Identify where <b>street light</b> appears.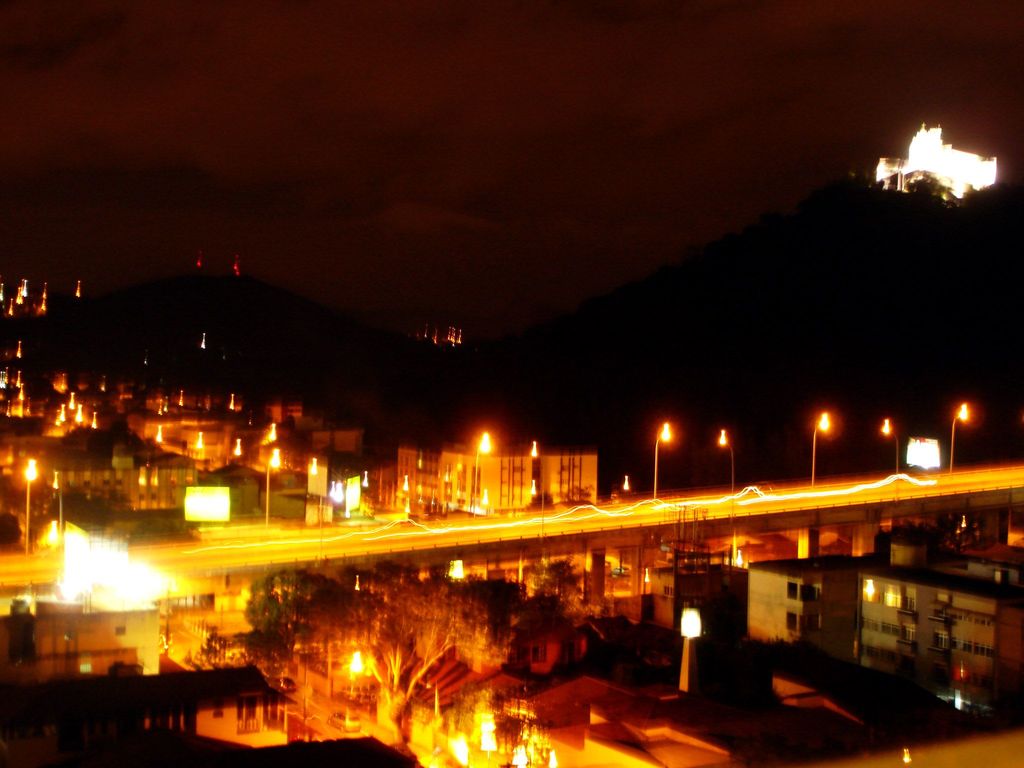
Appears at [left=49, top=470, right=63, bottom=536].
